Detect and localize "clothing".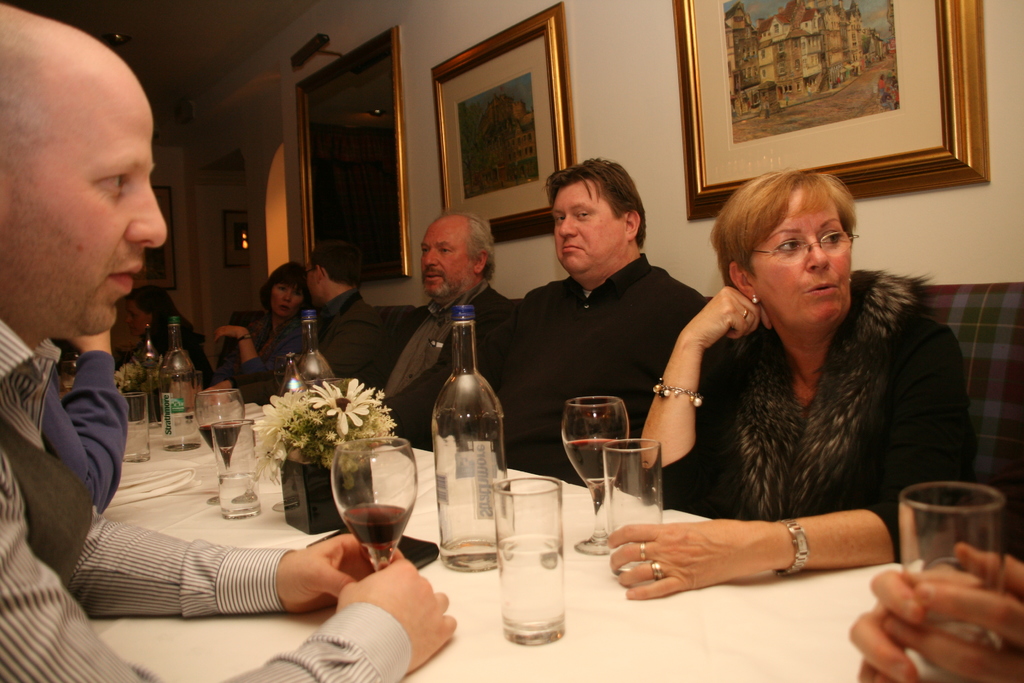
Localized at (x1=0, y1=309, x2=406, y2=682).
